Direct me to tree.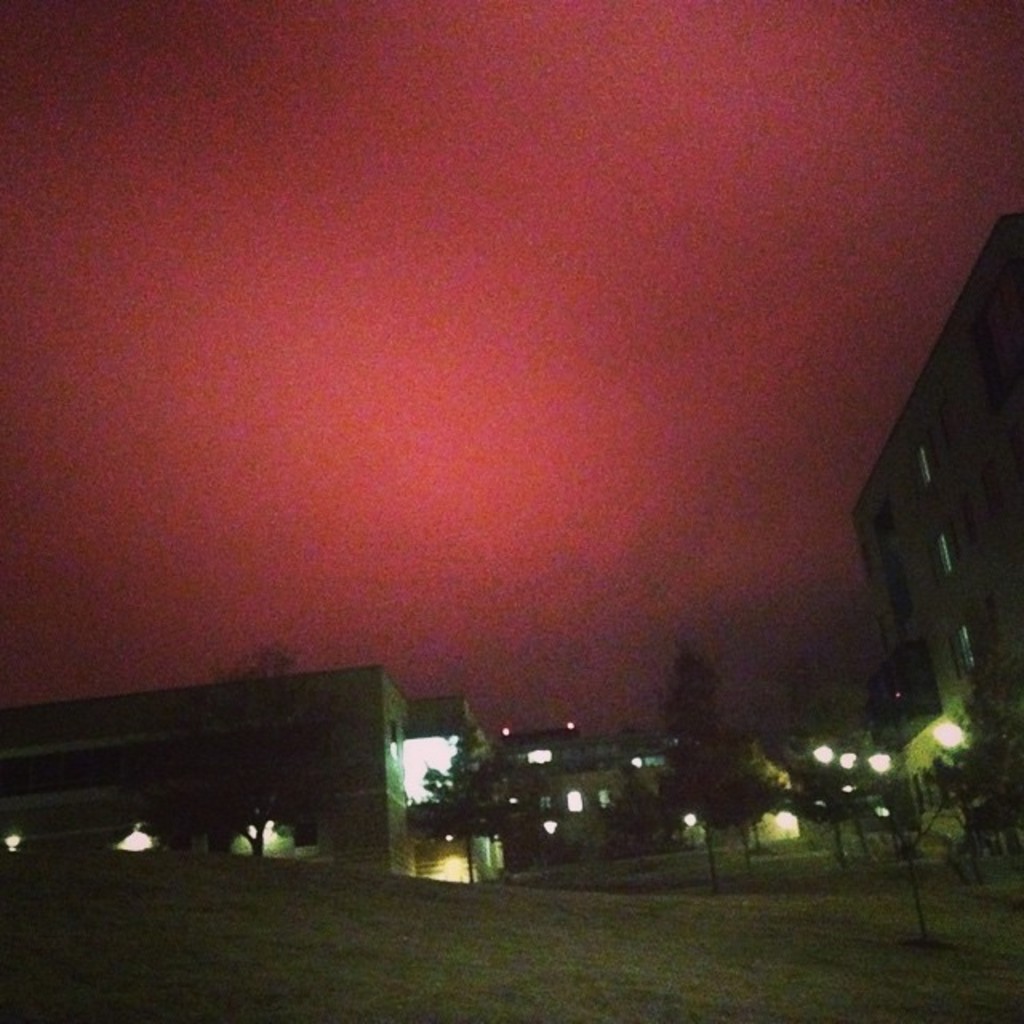
Direction: box(966, 616, 1022, 923).
